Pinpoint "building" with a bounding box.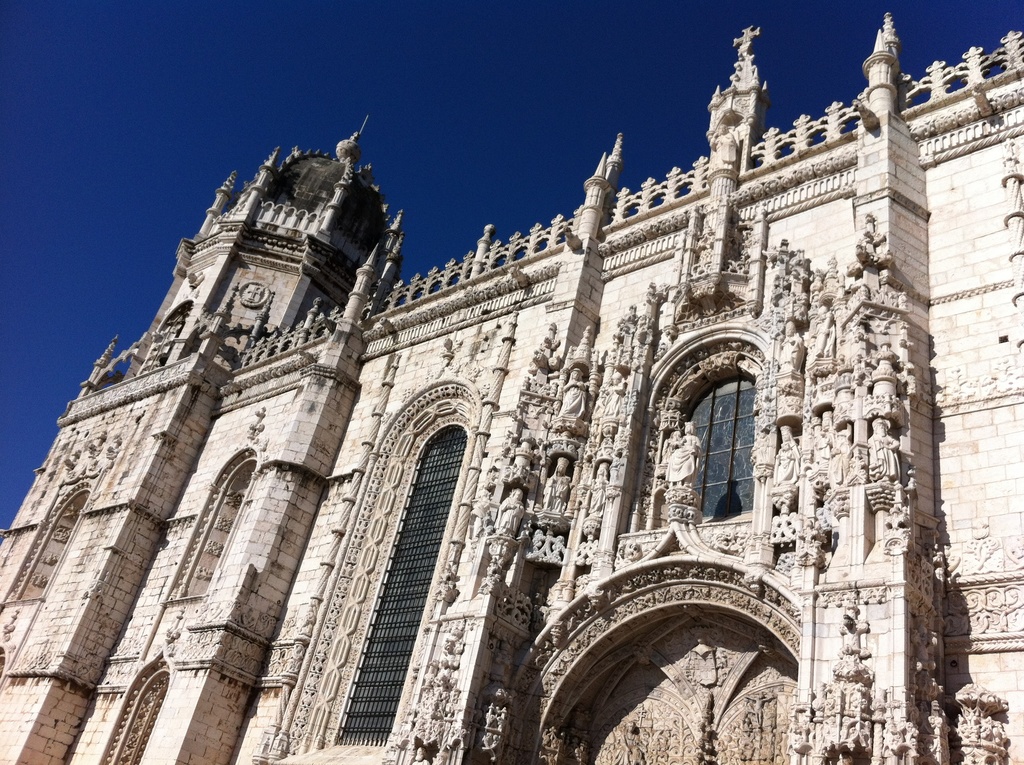
(left=0, top=12, right=1023, bottom=764).
